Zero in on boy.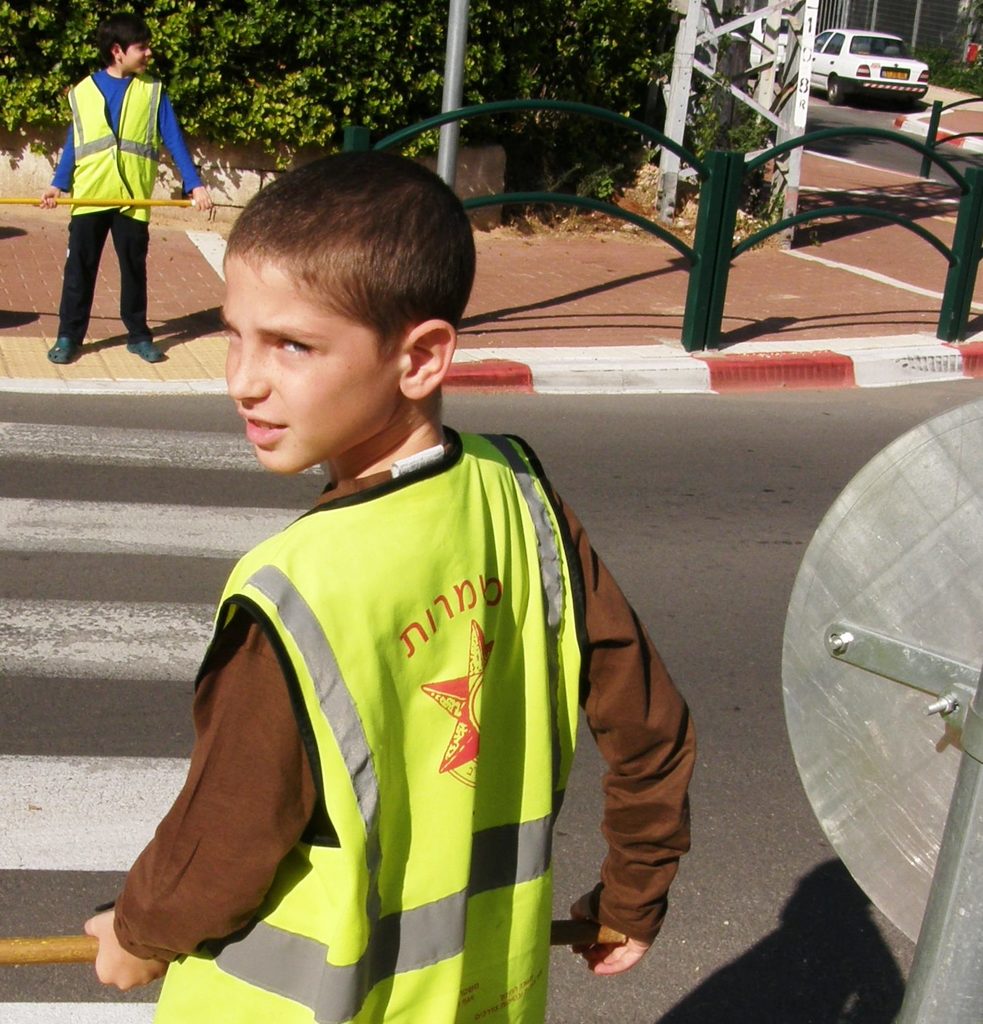
Zeroed in: (left=43, top=15, right=215, bottom=362).
